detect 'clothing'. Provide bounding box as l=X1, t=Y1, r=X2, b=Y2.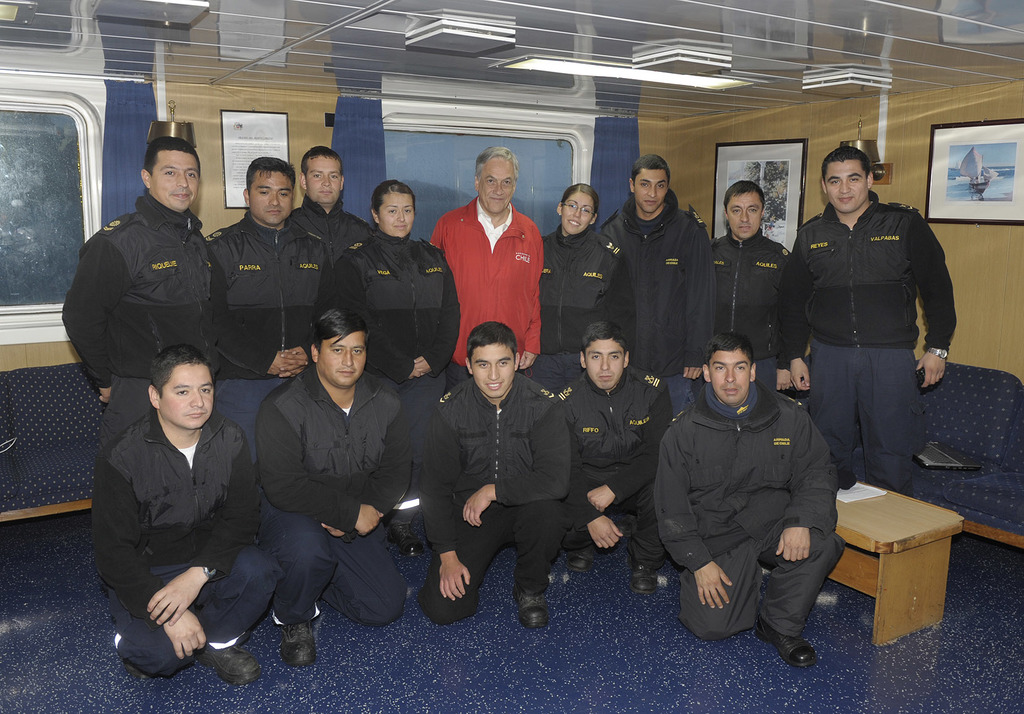
l=96, t=396, r=277, b=684.
